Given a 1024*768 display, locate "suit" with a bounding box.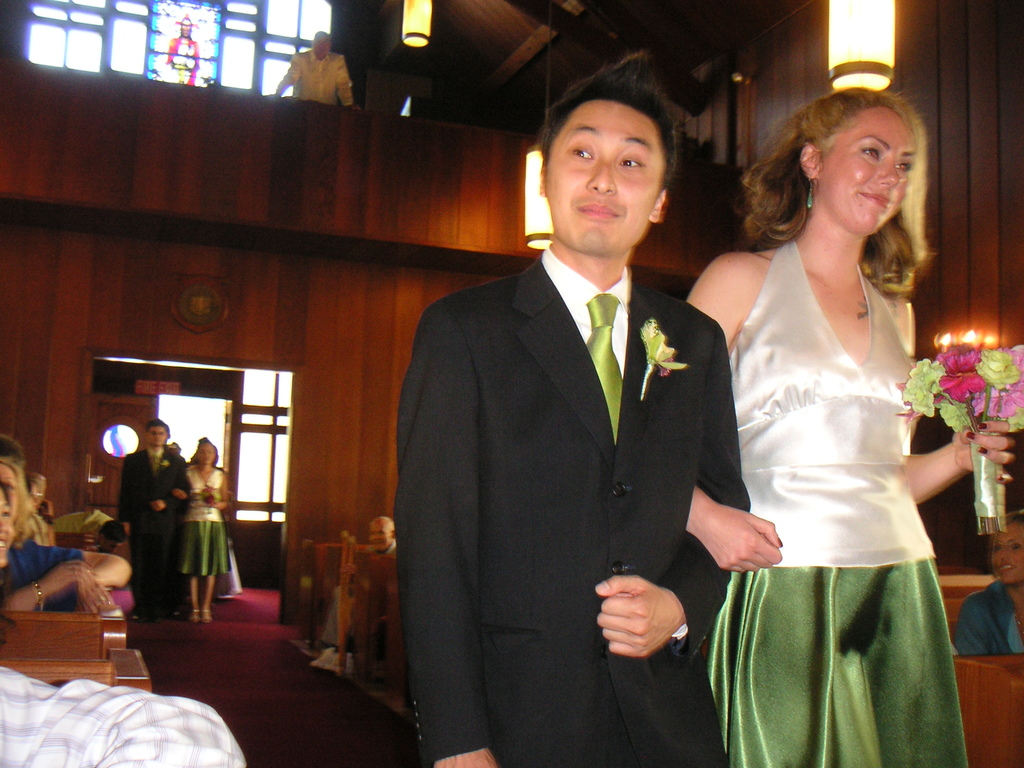
Located: locate(114, 446, 189, 602).
